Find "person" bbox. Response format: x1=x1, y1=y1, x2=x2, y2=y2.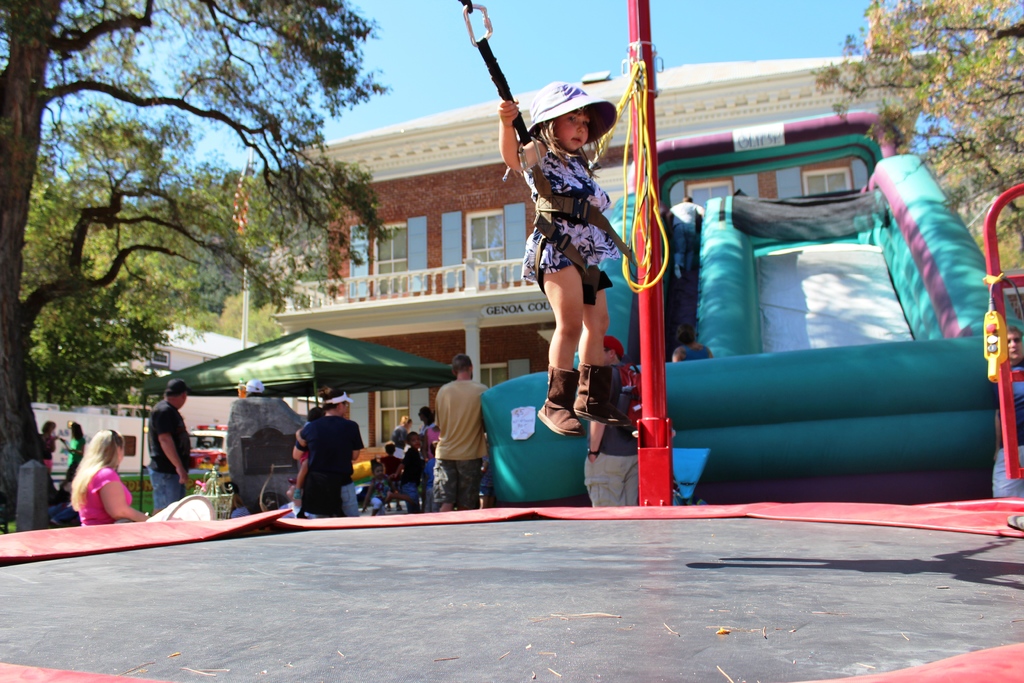
x1=145, y1=375, x2=193, y2=518.
